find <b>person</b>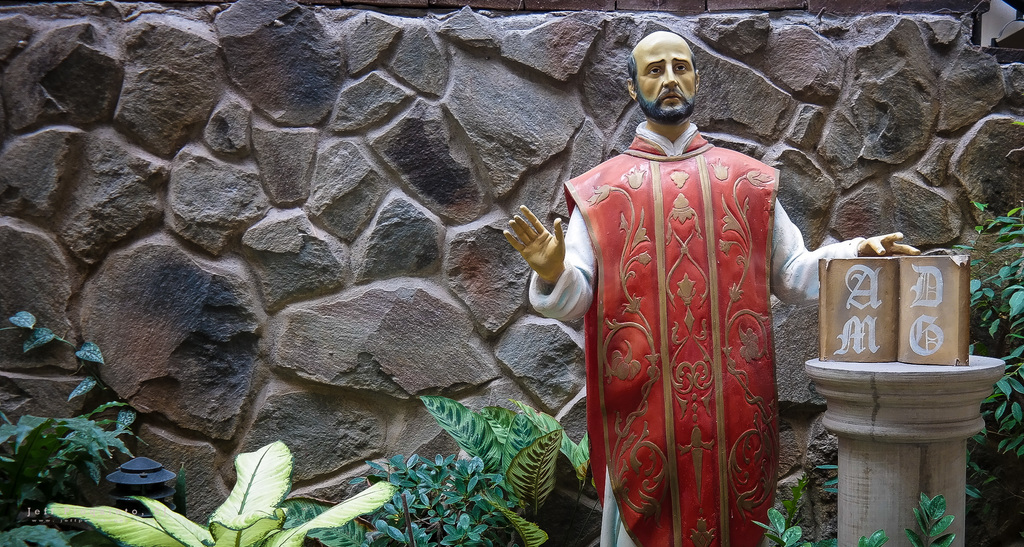
x1=501 y1=29 x2=921 y2=546
